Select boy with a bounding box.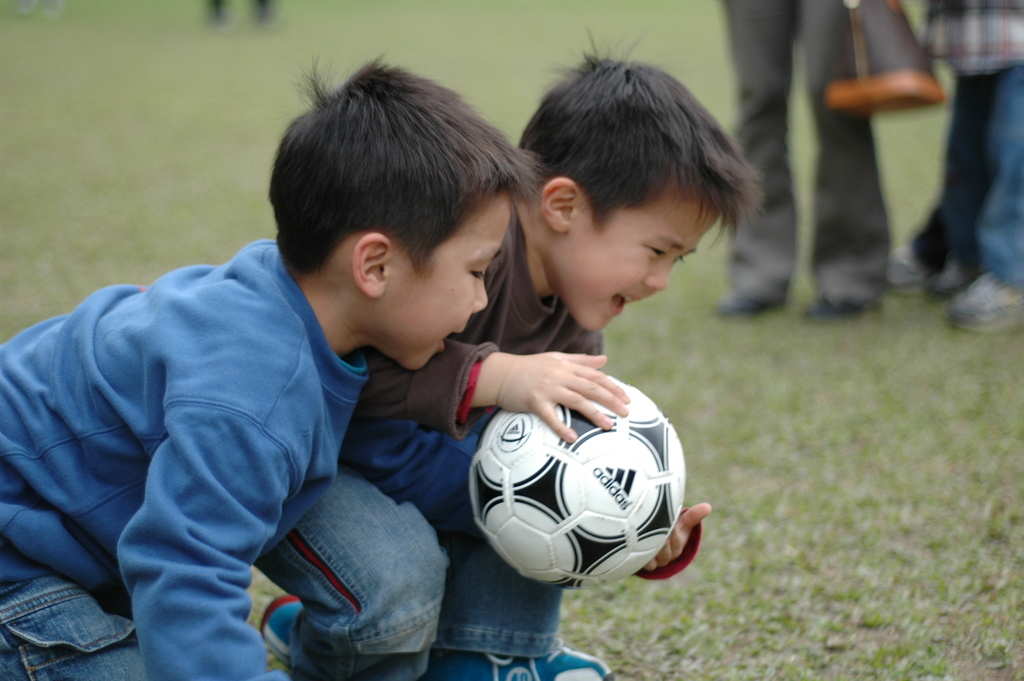
bbox(0, 51, 544, 680).
